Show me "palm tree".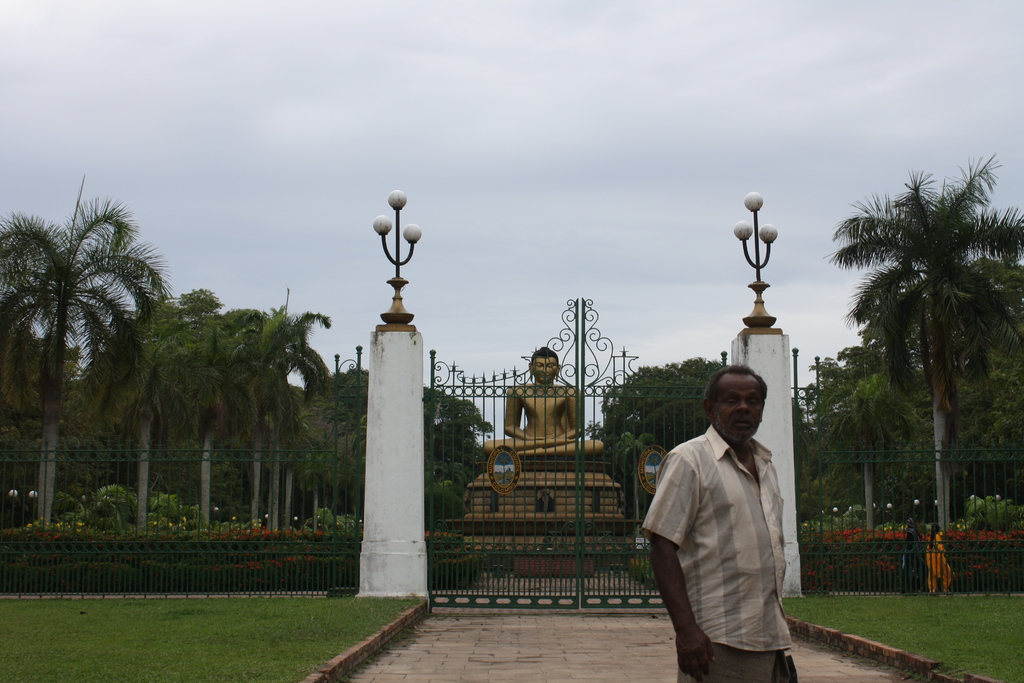
"palm tree" is here: x1=842 y1=177 x2=1000 y2=589.
